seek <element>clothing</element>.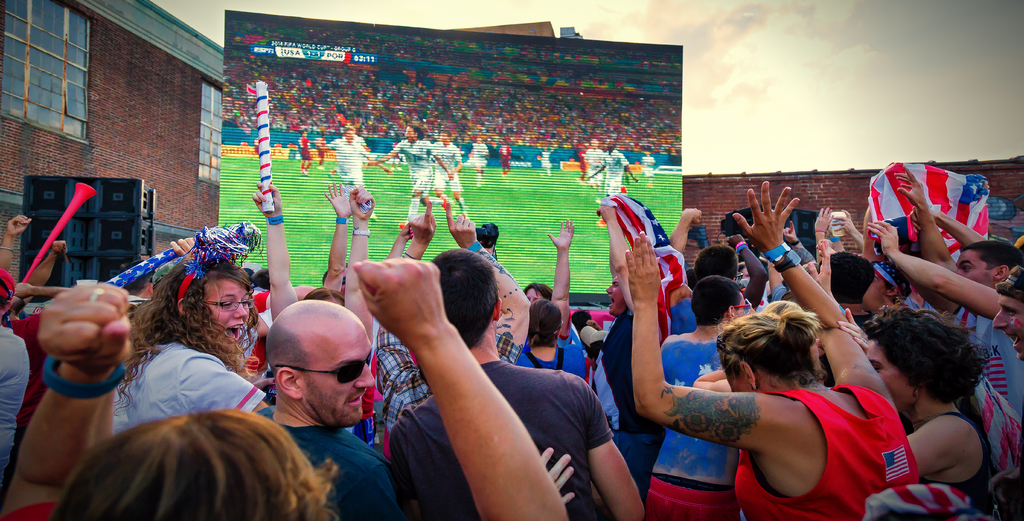
x1=641 y1=468 x2=744 y2=520.
